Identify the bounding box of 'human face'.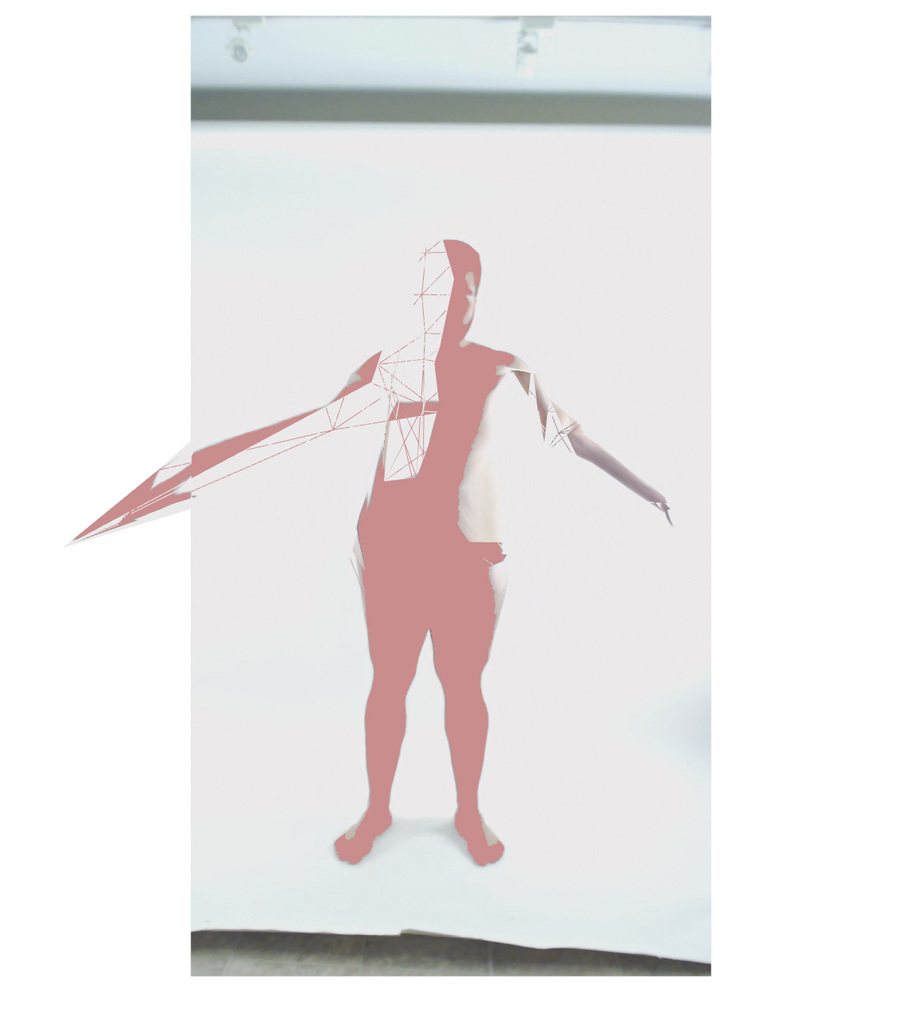
{"left": 440, "top": 262, "right": 480, "bottom": 343}.
